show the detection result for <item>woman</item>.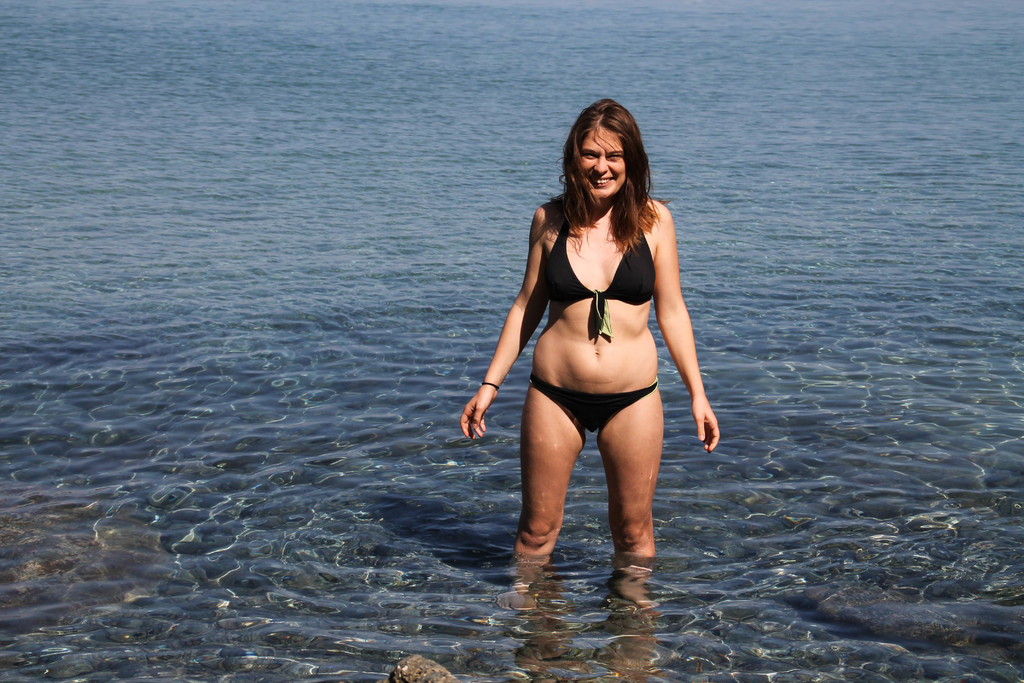
(x1=479, y1=104, x2=712, y2=583).
